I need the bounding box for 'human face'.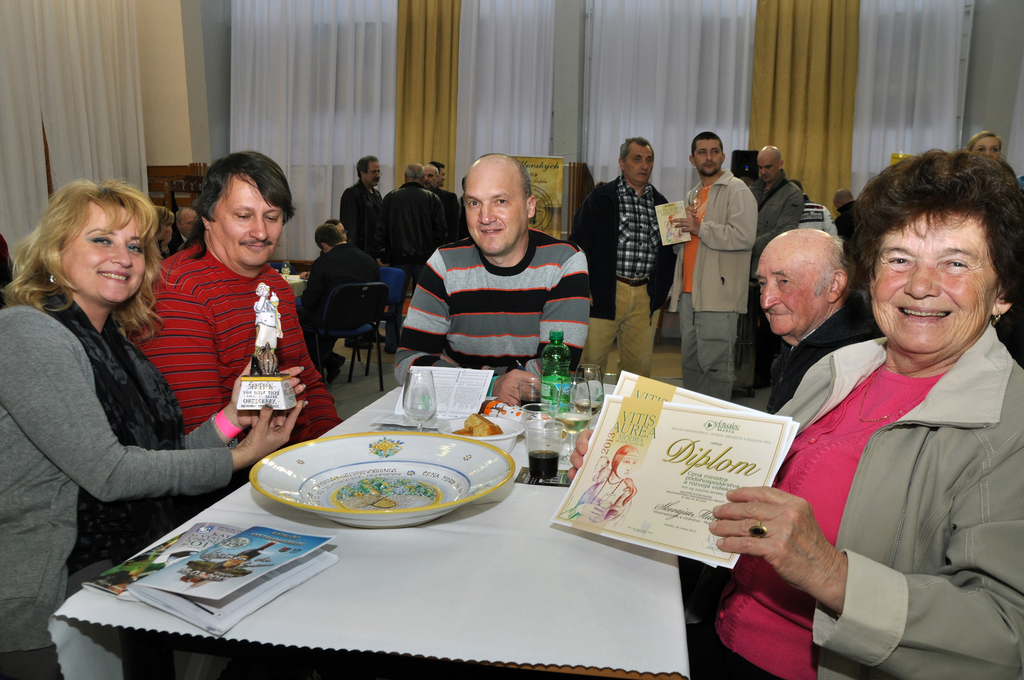
Here it is: <bbox>971, 134, 1000, 158</bbox>.
